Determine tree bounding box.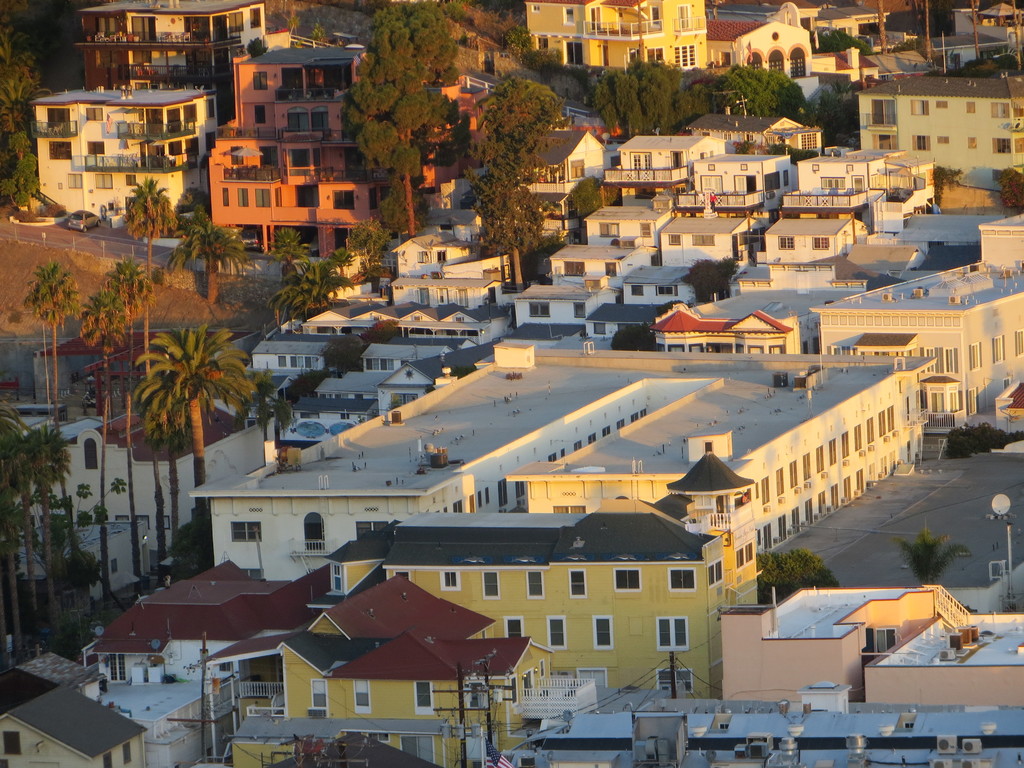
Determined: x1=984 y1=164 x2=1022 y2=221.
